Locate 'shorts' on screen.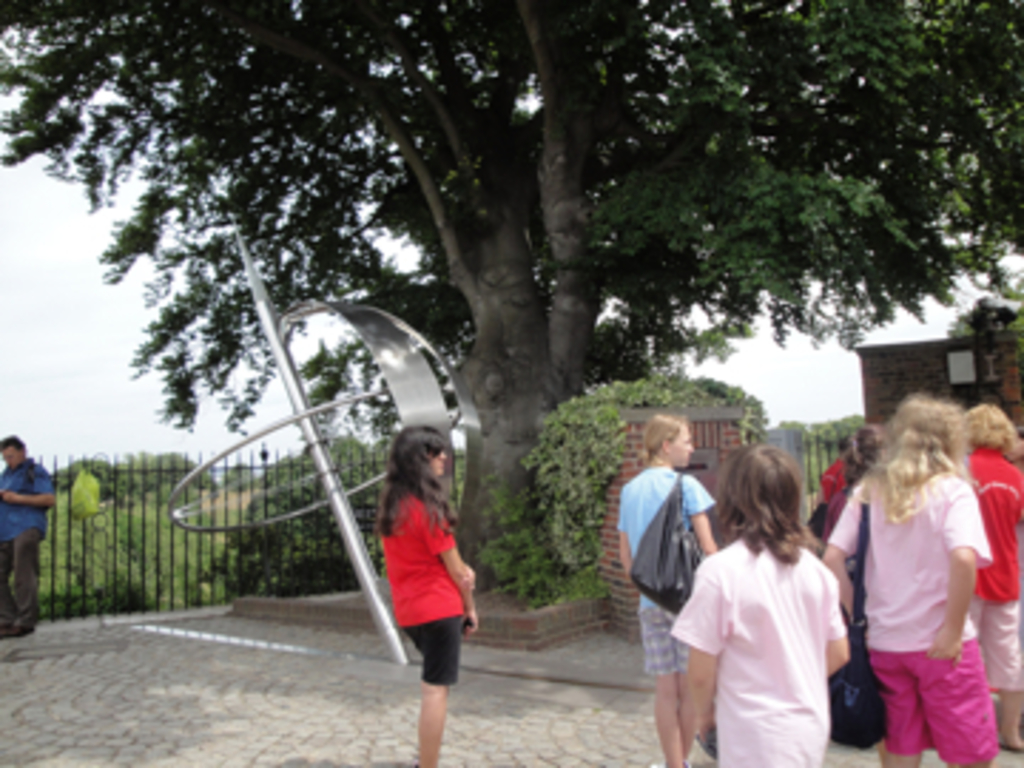
On screen at {"x1": 868, "y1": 637, "x2": 990, "y2": 754}.
